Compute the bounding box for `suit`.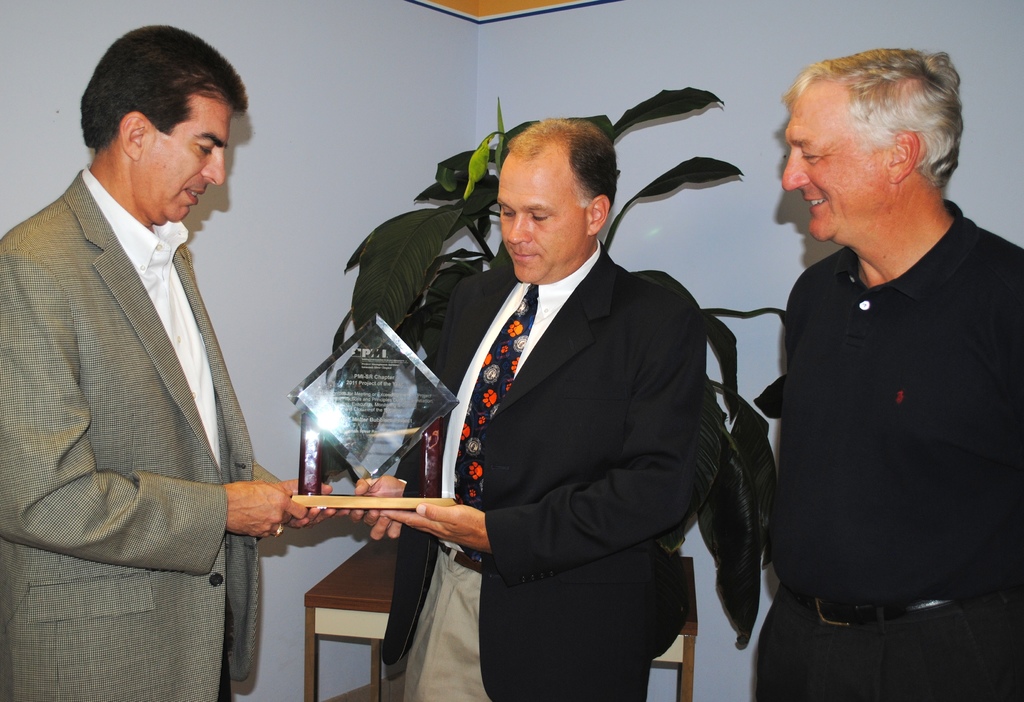
<bbox>8, 71, 294, 695</bbox>.
